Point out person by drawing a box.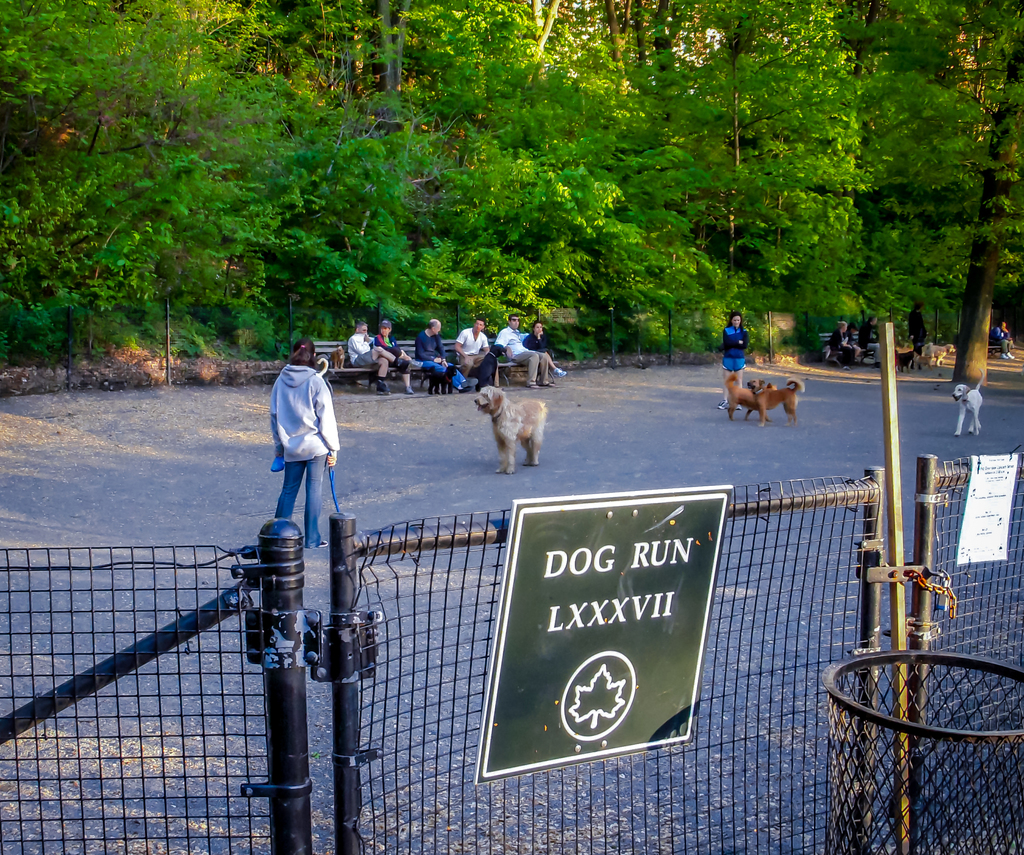
497, 314, 554, 389.
